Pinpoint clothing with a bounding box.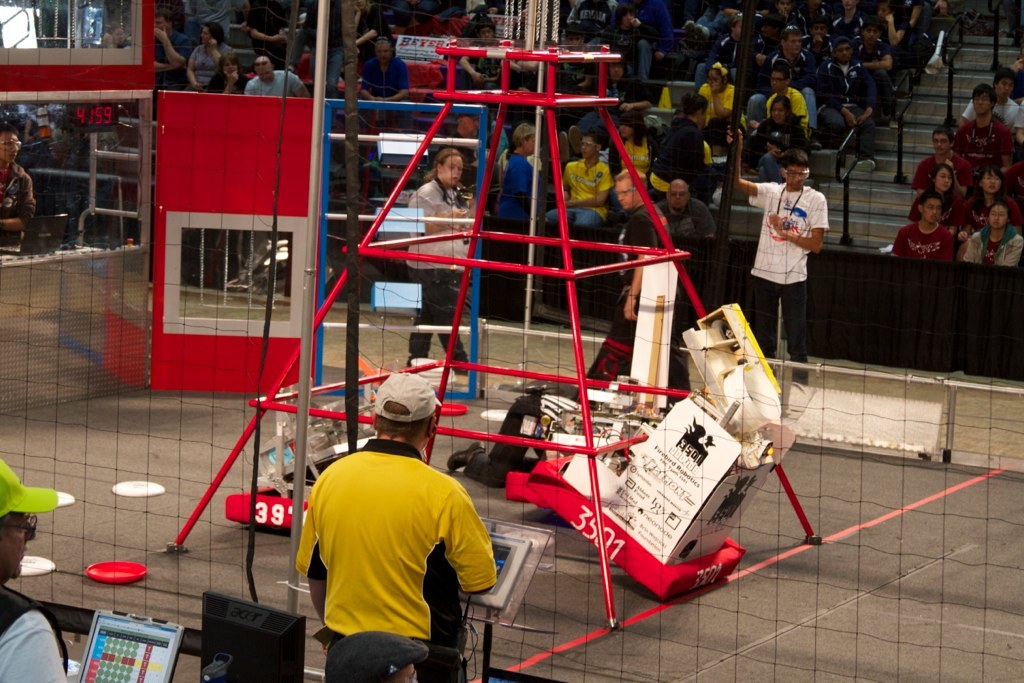
408 180 469 369.
